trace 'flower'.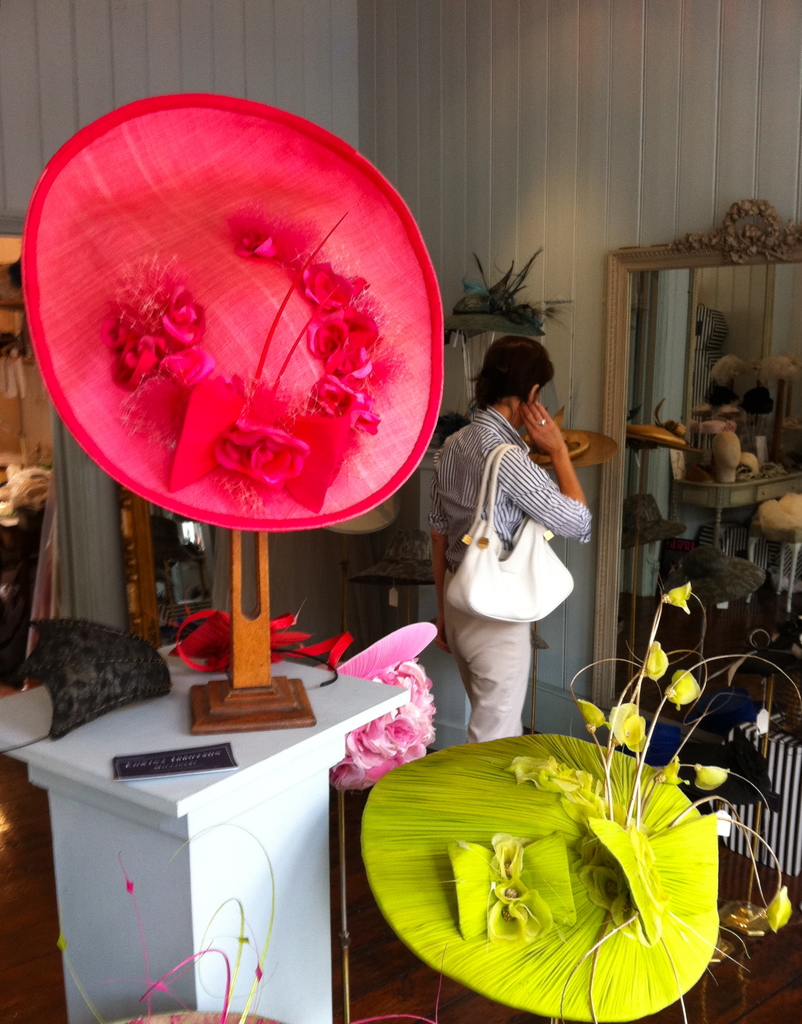
Traced to l=608, t=699, r=653, b=753.
